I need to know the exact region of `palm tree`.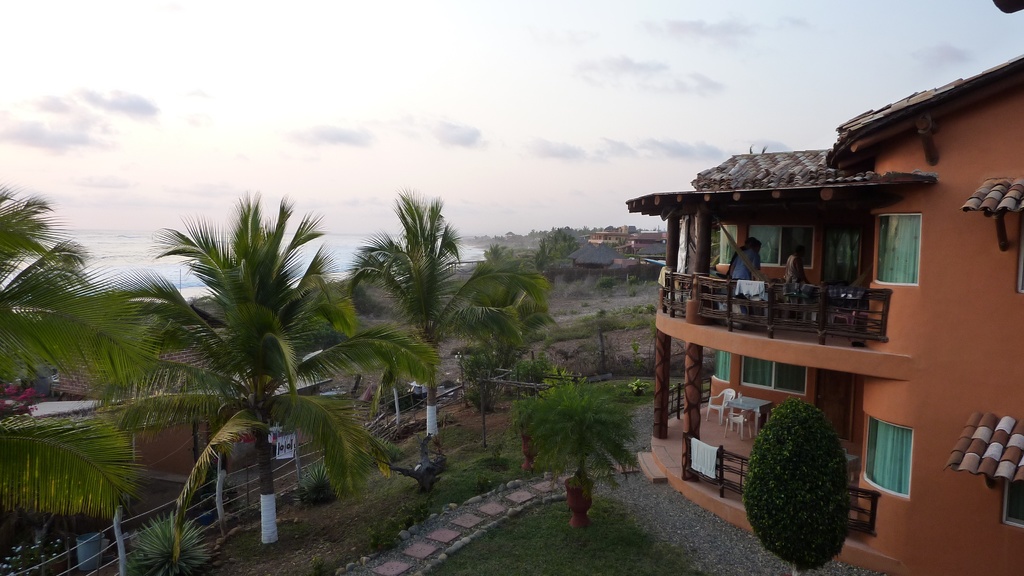
Region: [left=0, top=179, right=164, bottom=522].
